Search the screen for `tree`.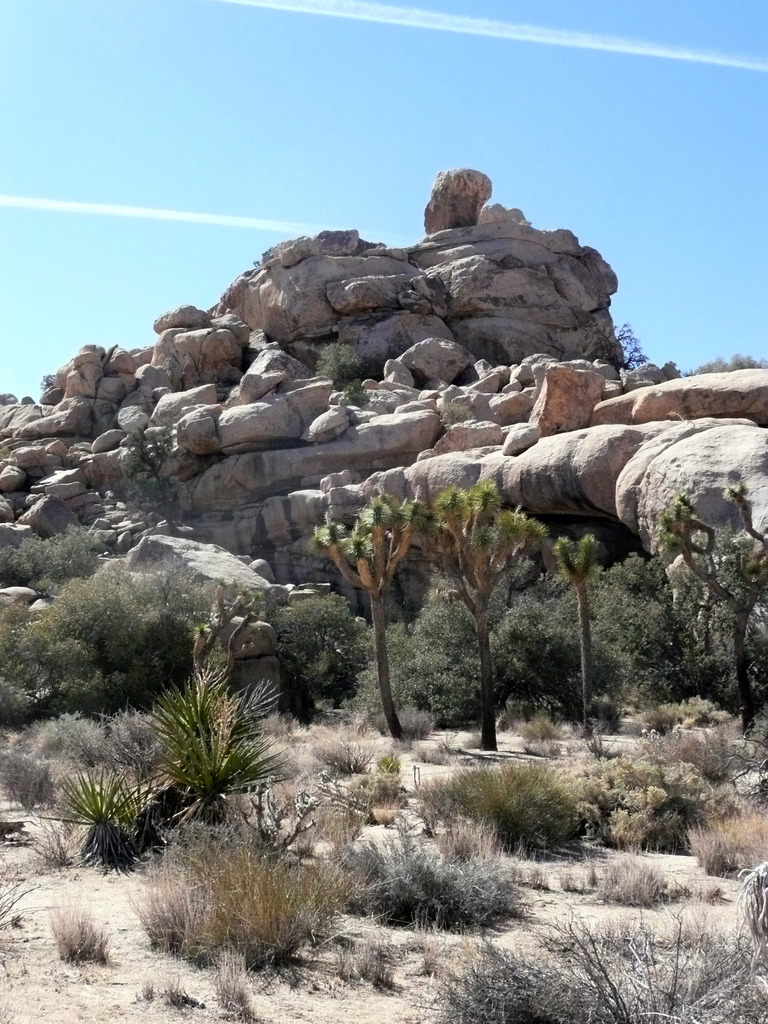
Found at bbox=[313, 498, 427, 750].
